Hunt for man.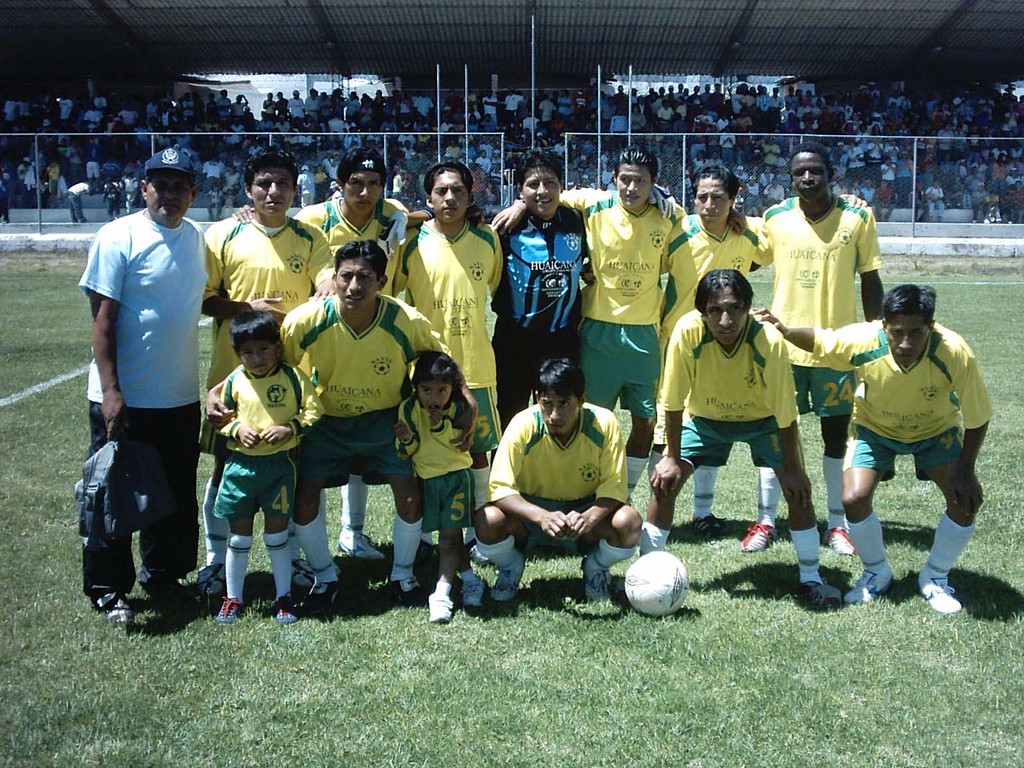
Hunted down at x1=490 y1=144 x2=751 y2=531.
